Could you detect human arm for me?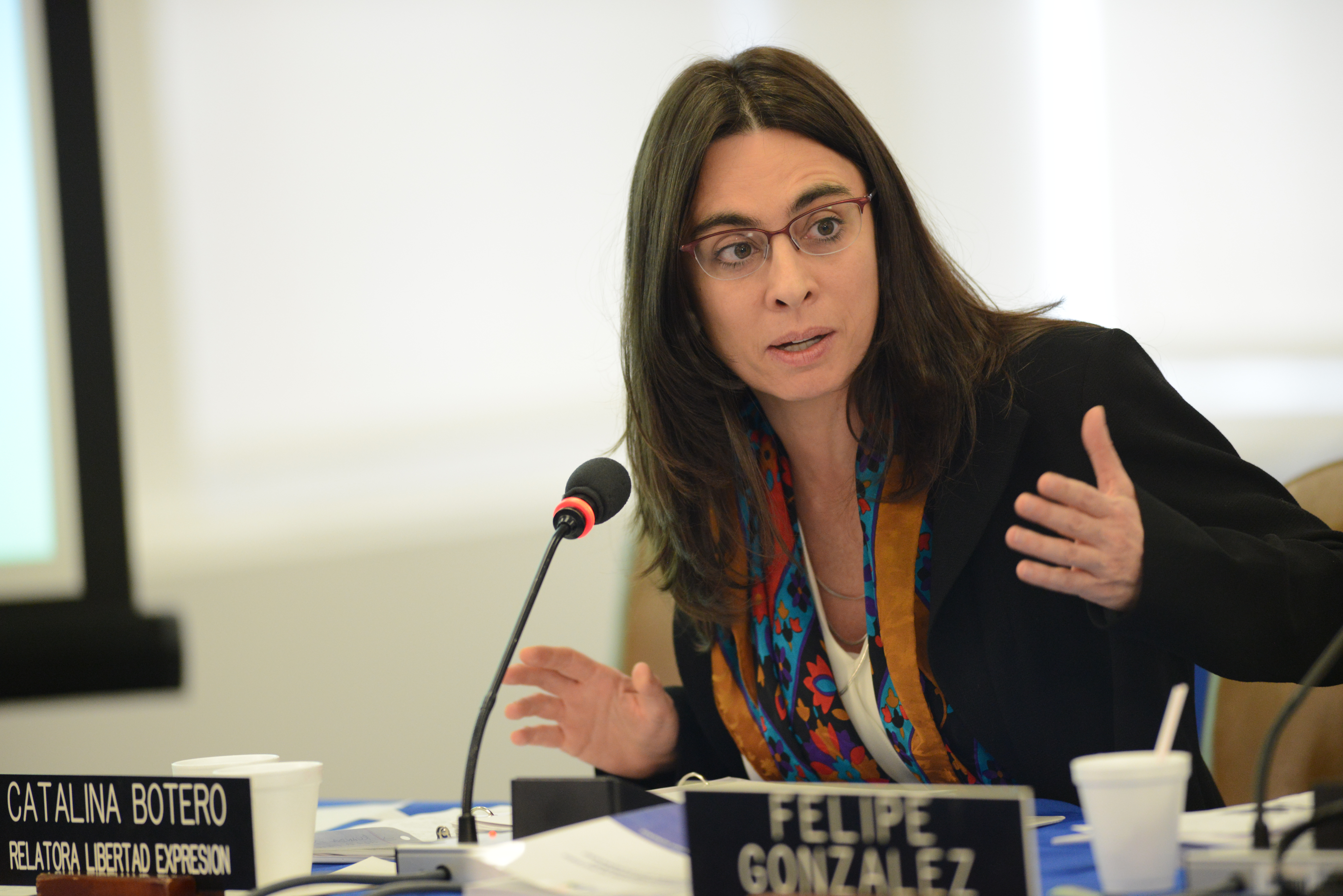
Detection result: {"x1": 182, "y1": 60, "x2": 245, "y2": 126}.
